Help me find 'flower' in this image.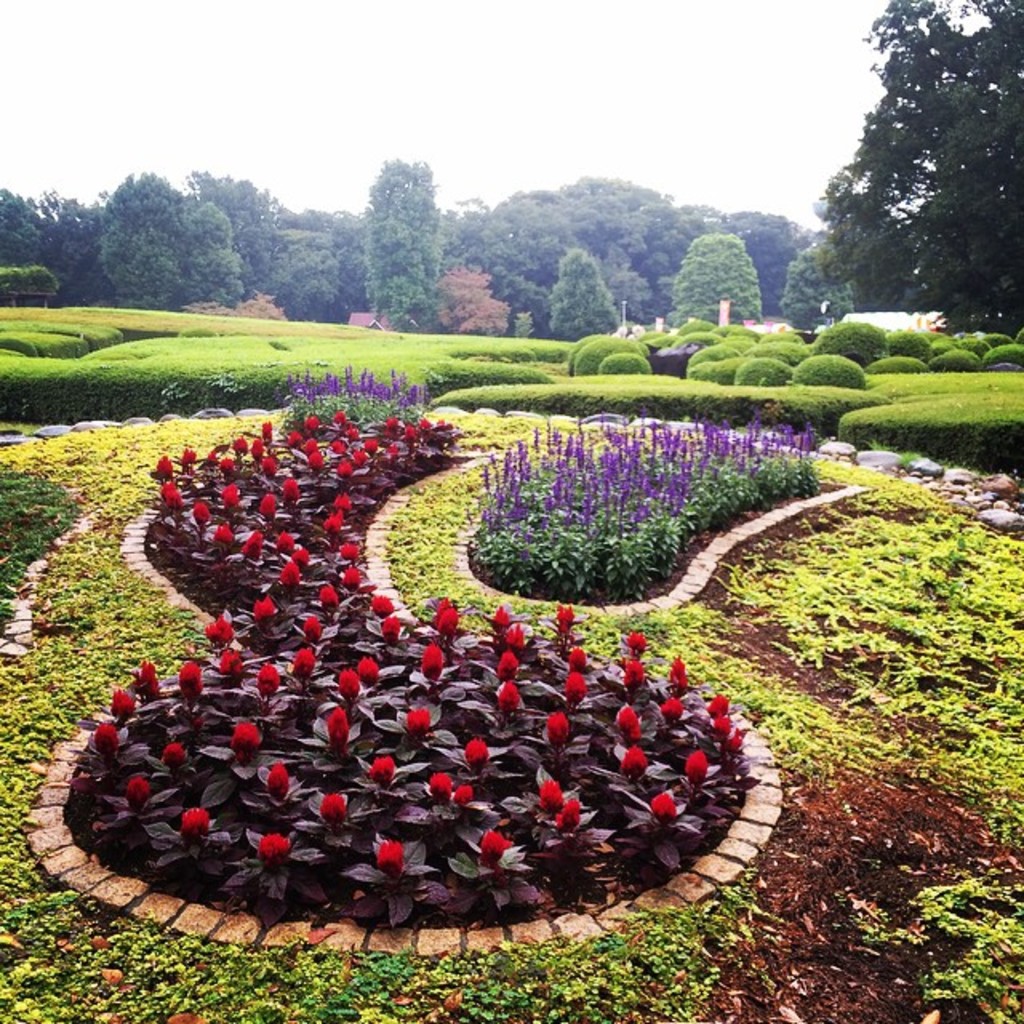
Found it: l=560, t=670, r=595, b=706.
